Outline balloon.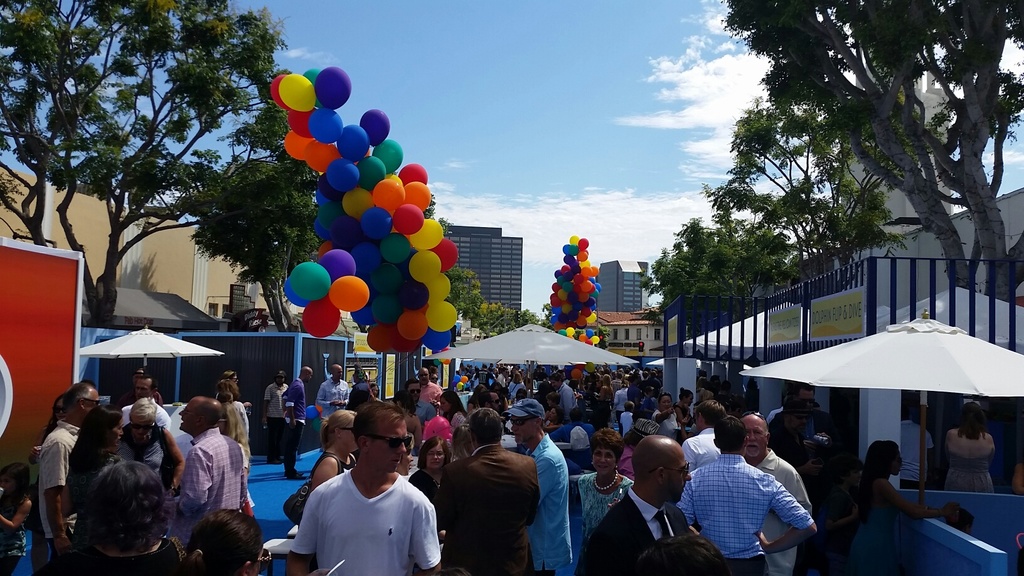
Outline: 287,106,316,143.
